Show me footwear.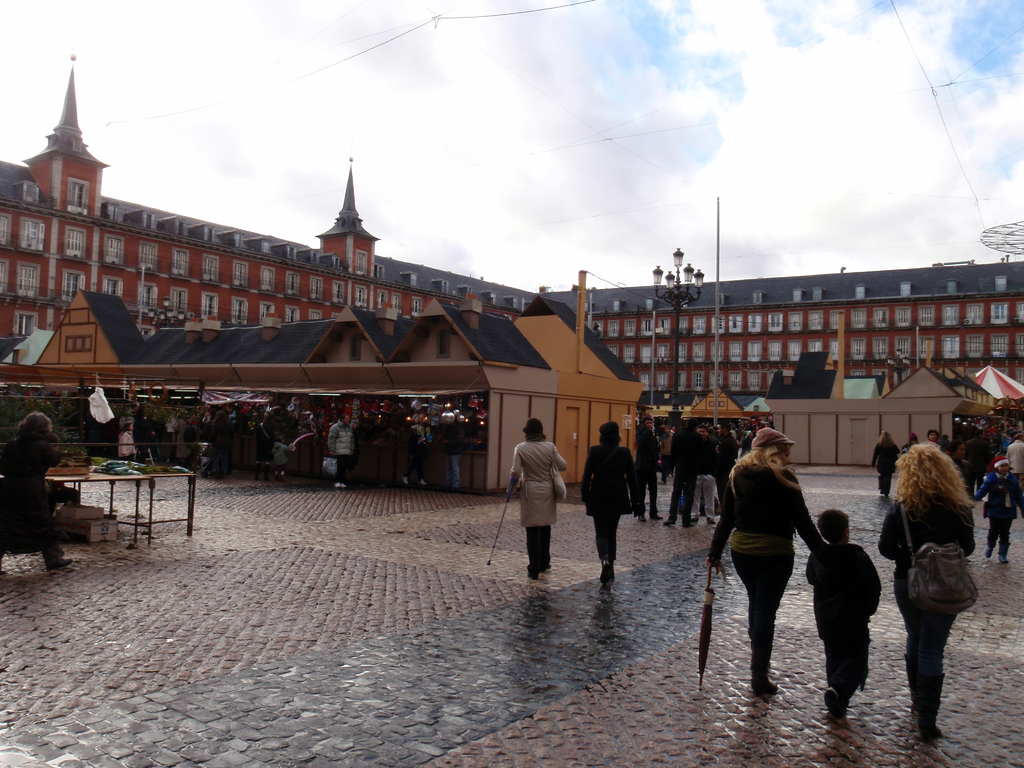
footwear is here: (left=540, top=560, right=554, bottom=572).
